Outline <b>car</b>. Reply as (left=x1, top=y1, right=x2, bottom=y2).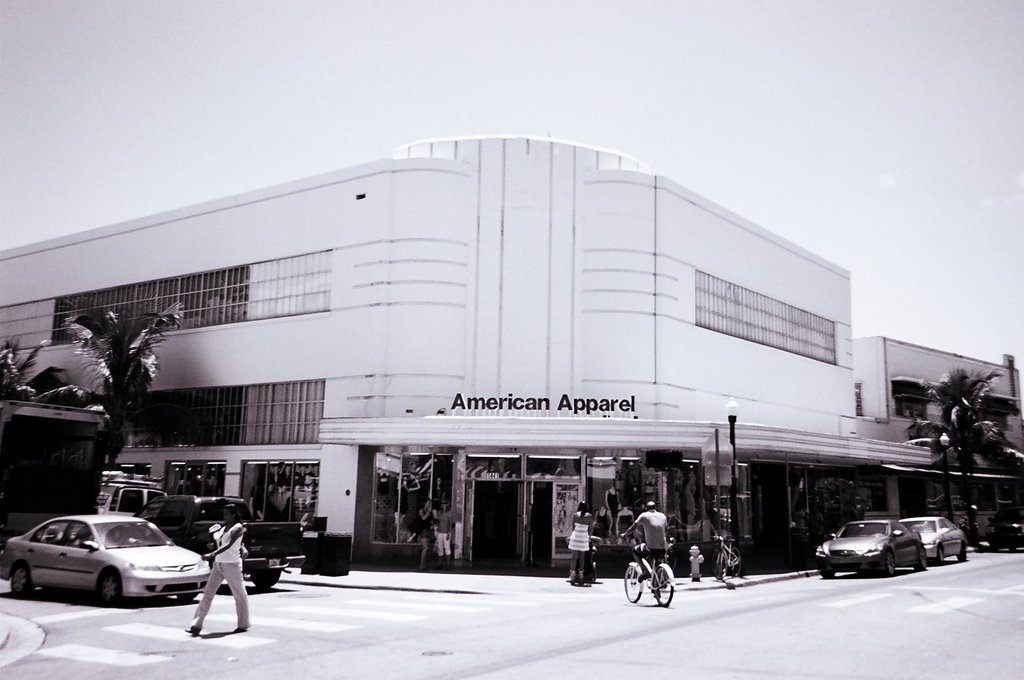
(left=902, top=516, right=962, bottom=567).
